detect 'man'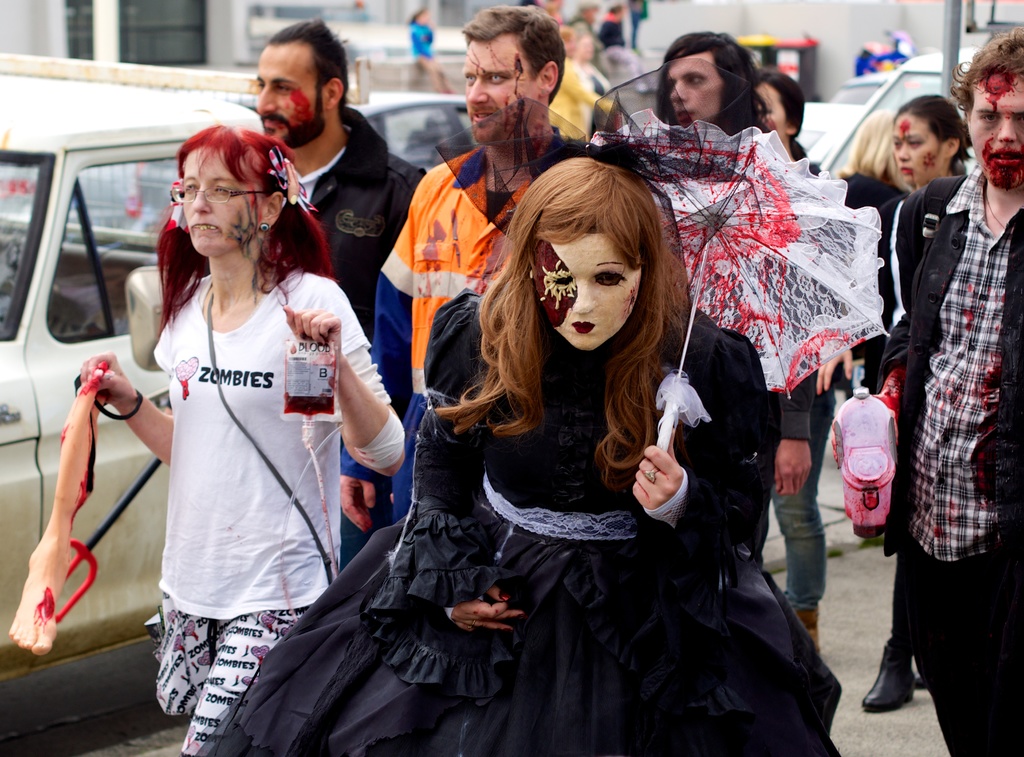
rect(828, 32, 1023, 752)
